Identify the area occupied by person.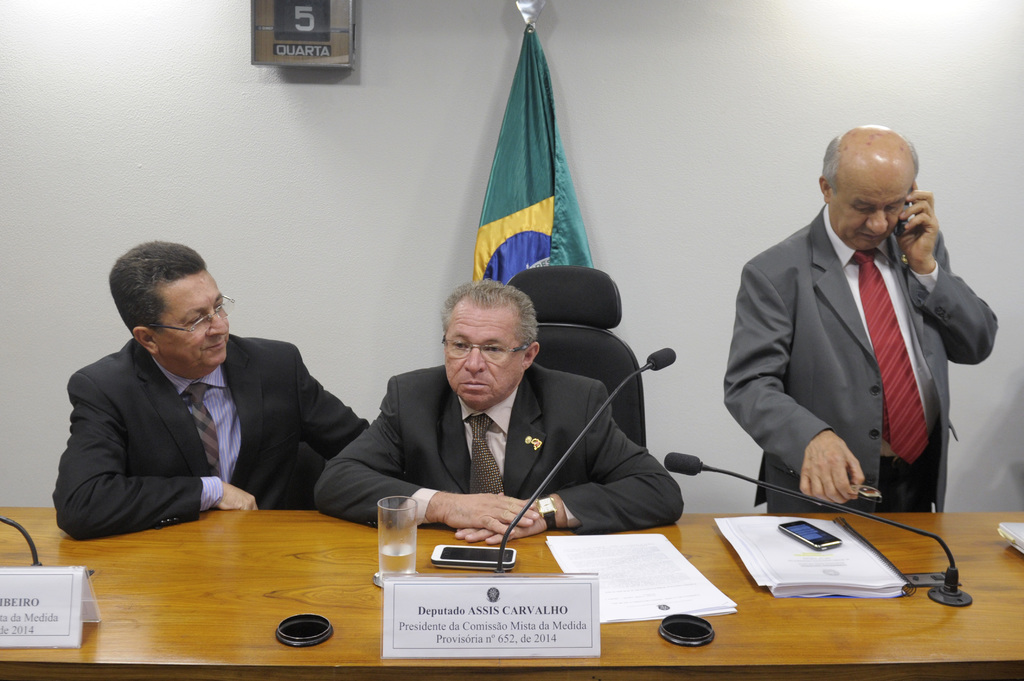
Area: rect(316, 279, 684, 545).
